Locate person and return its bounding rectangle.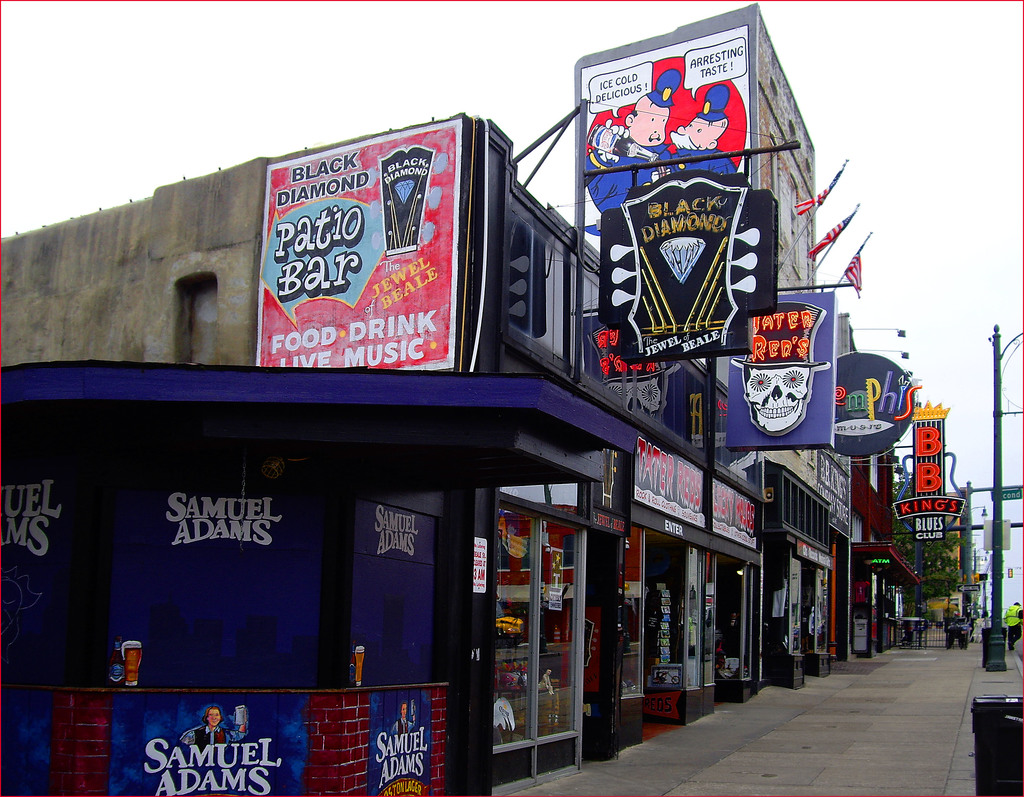
<bbox>669, 79, 728, 173</bbox>.
